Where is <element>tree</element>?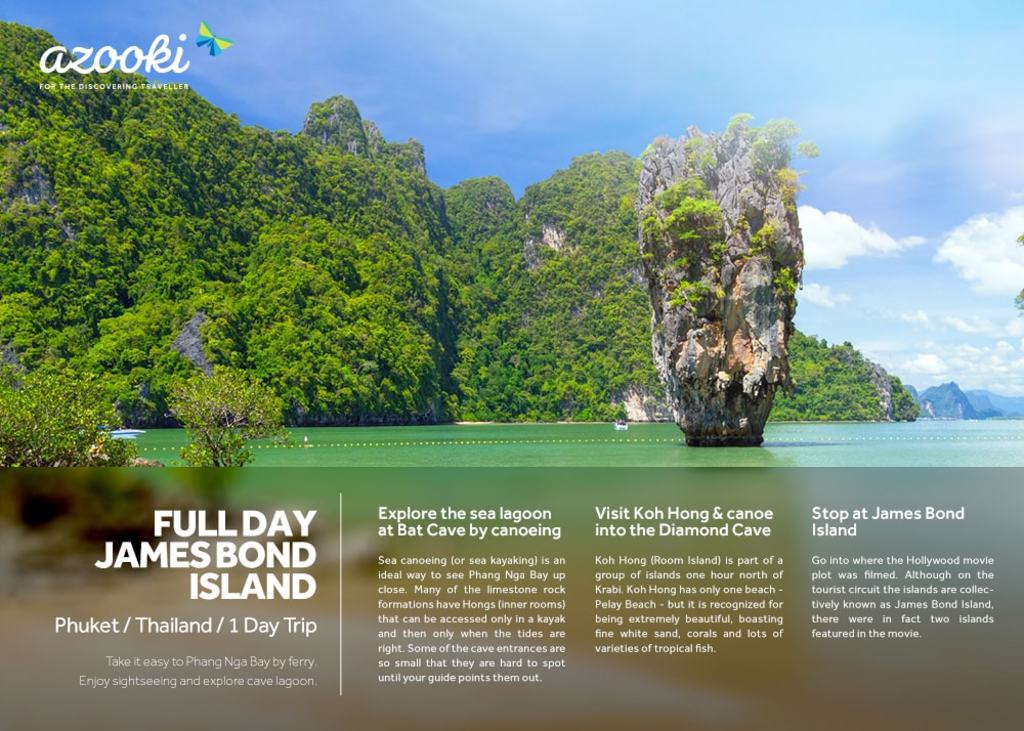
(left=124, top=70, right=243, bottom=229).
